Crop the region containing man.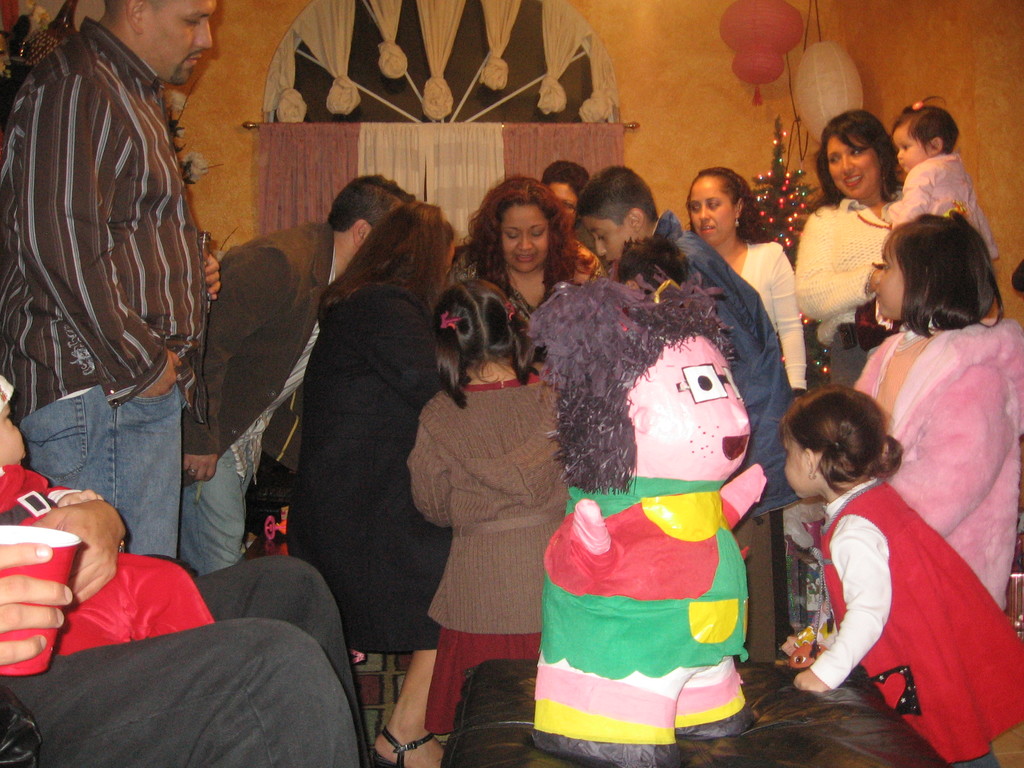
Crop region: <region>174, 171, 422, 577</region>.
